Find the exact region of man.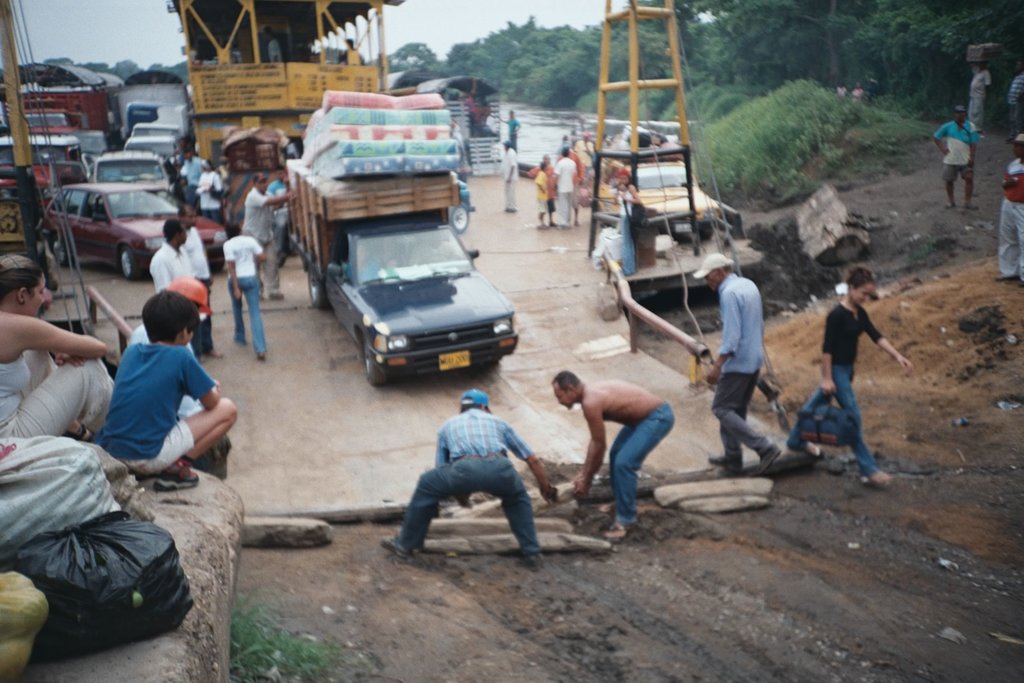
Exact region: bbox=[687, 252, 789, 468].
